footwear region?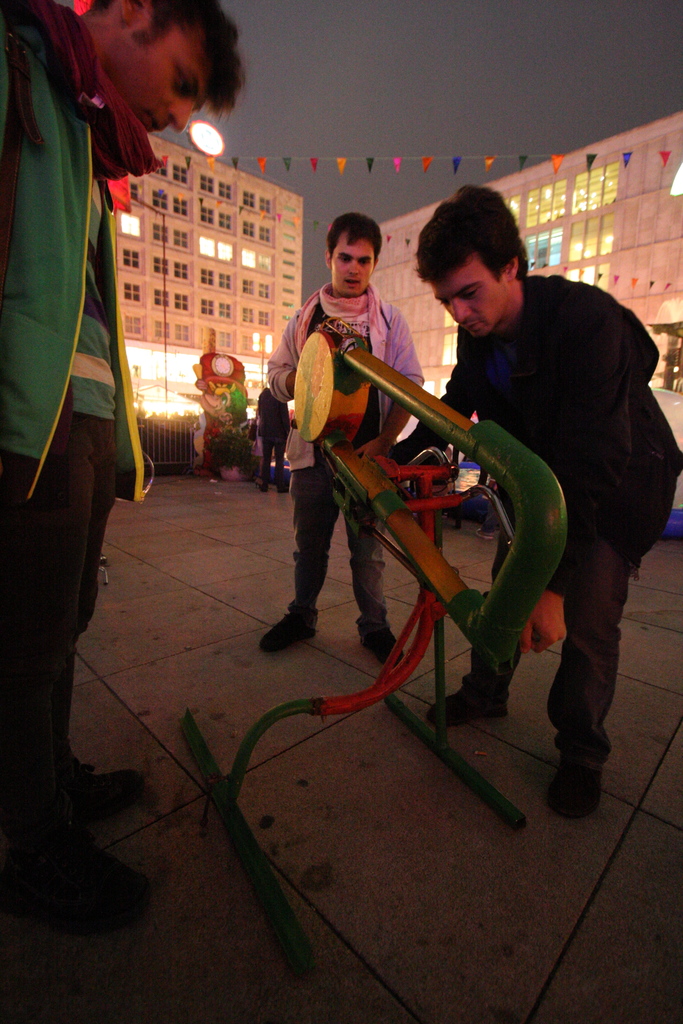
425/684/513/727
